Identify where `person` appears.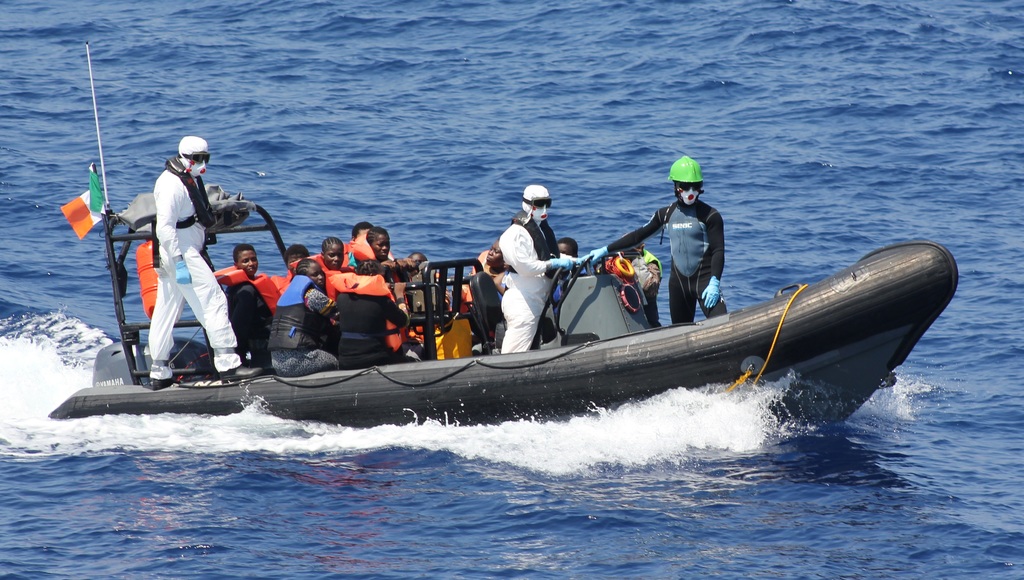
Appears at 584 159 730 328.
